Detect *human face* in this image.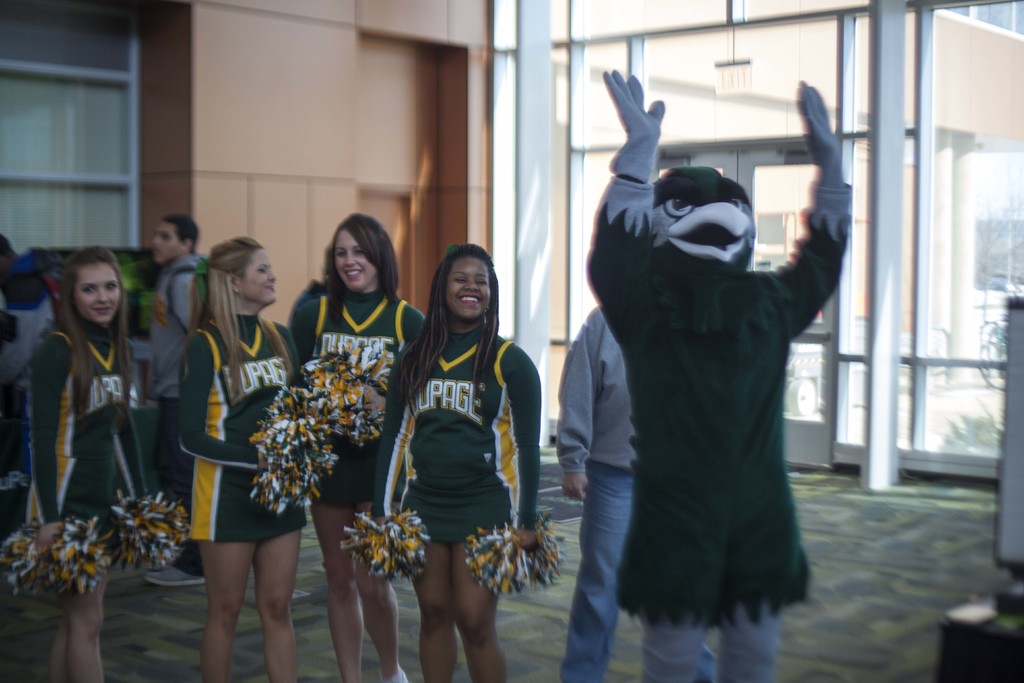
Detection: select_region(241, 248, 274, 304).
